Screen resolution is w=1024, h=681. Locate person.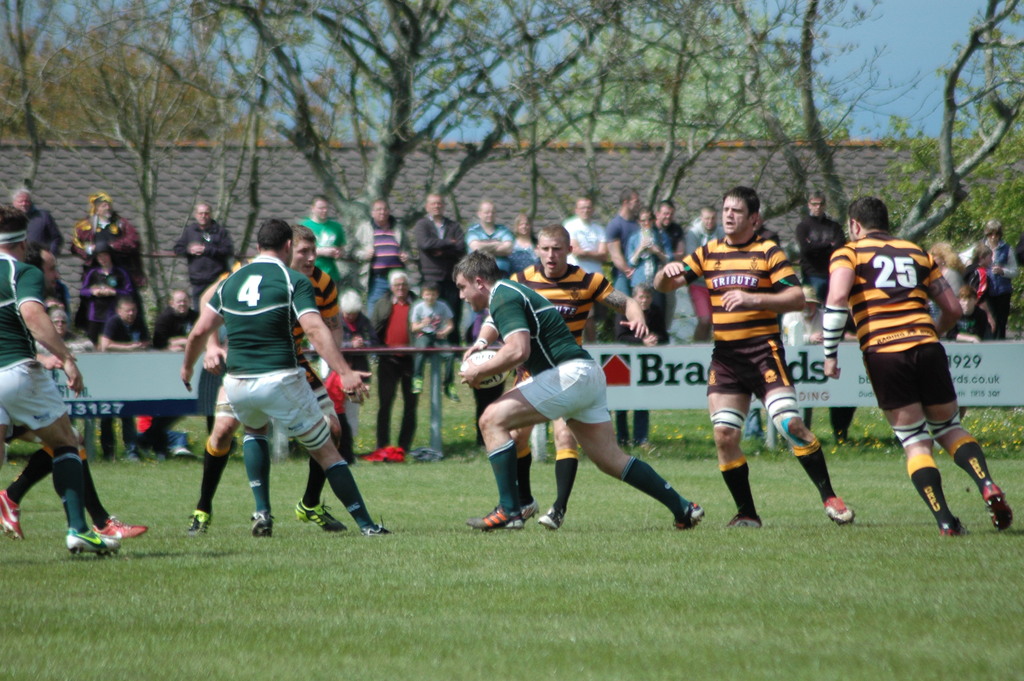
l=817, t=197, r=1014, b=537.
